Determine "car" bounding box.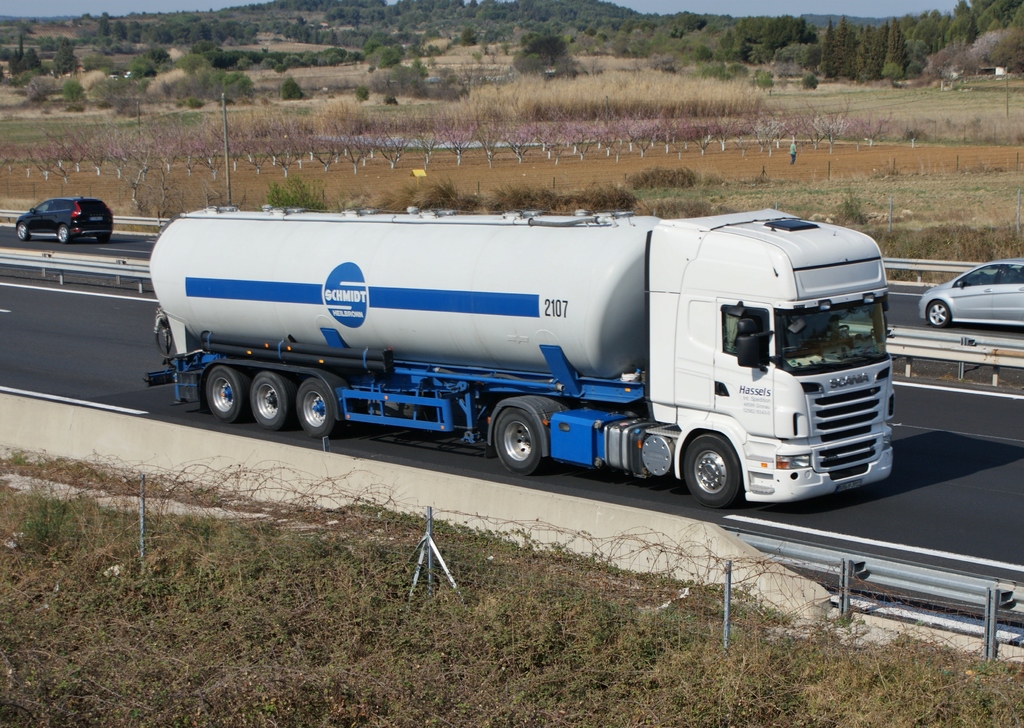
Determined: select_region(11, 193, 113, 246).
